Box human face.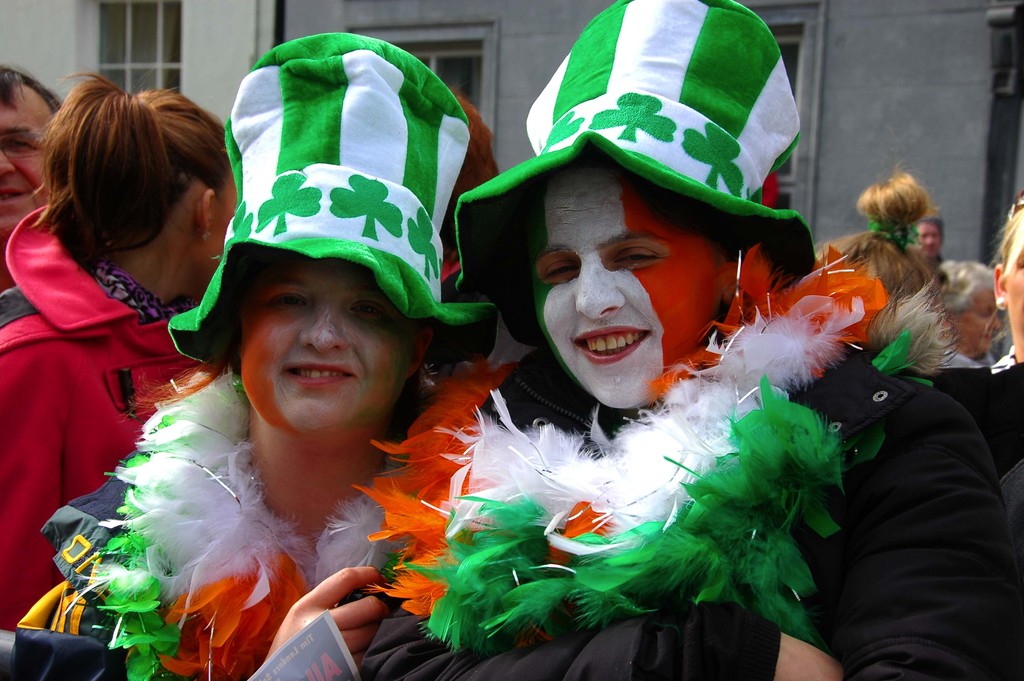
(left=213, top=170, right=234, bottom=278).
